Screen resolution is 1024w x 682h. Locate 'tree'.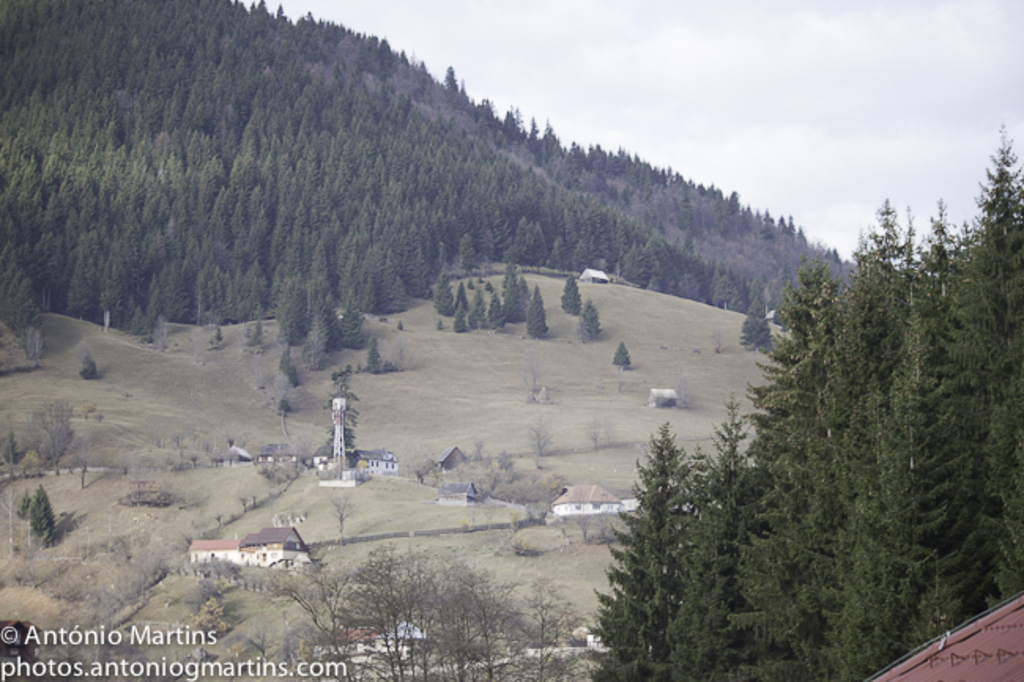
rect(769, 295, 785, 312).
